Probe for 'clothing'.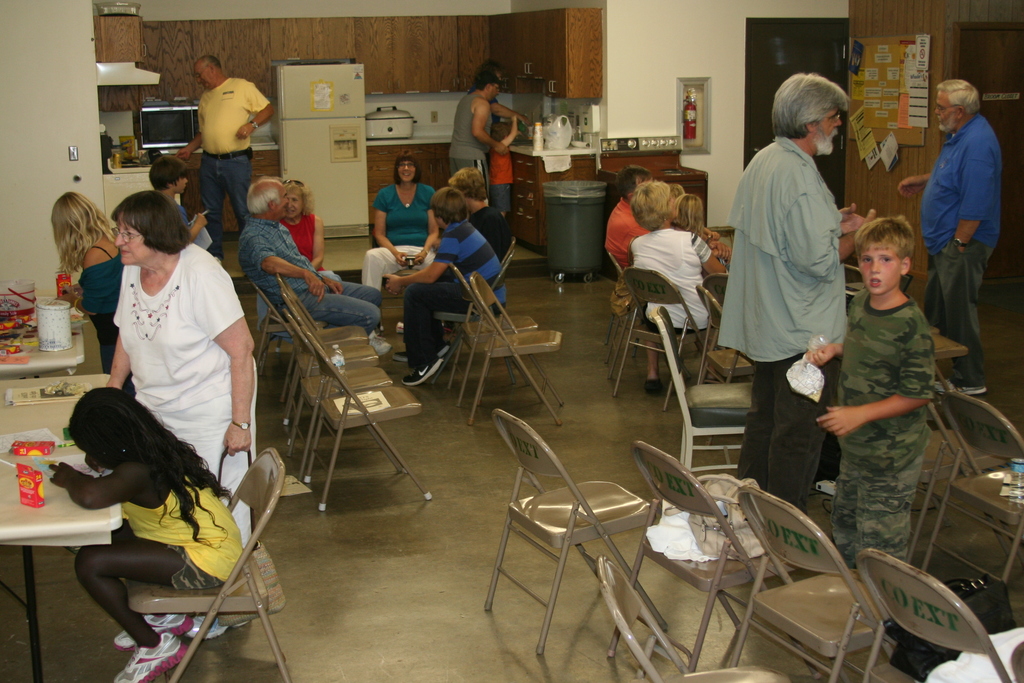
Probe result: left=485, top=136, right=516, bottom=177.
